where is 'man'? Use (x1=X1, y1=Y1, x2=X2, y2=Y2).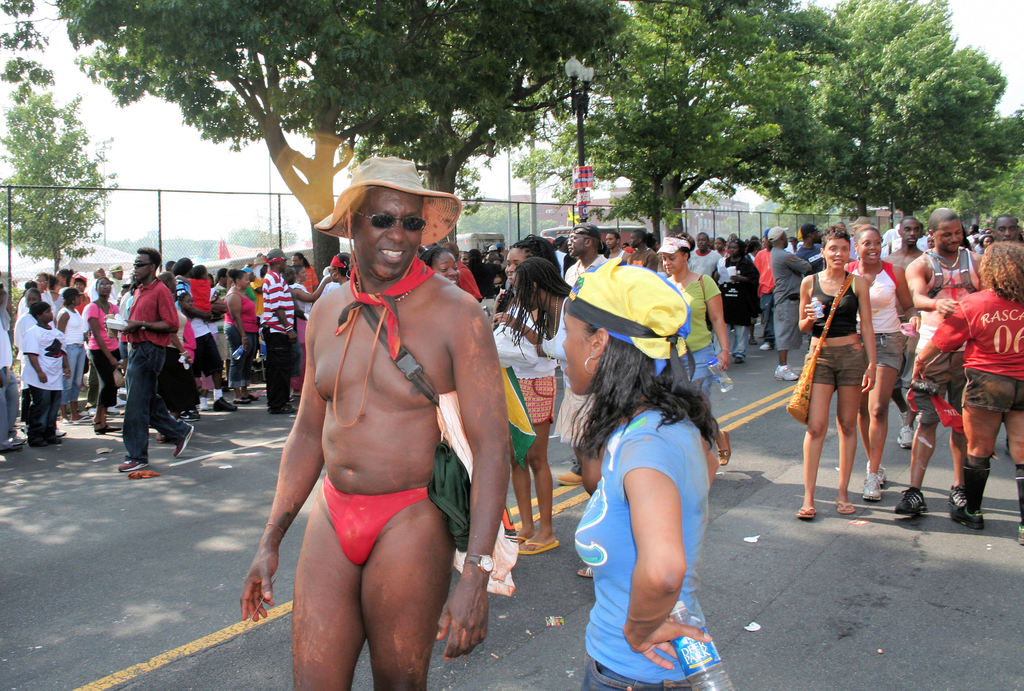
(x1=993, y1=208, x2=1022, y2=243).
